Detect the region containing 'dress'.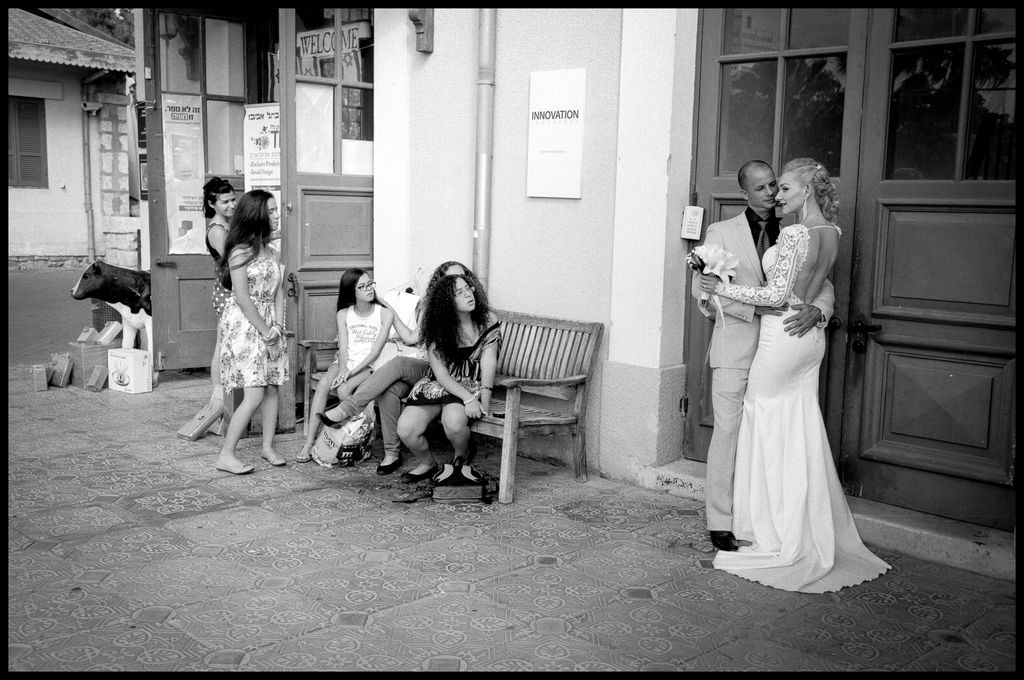
bbox=[714, 223, 892, 597].
